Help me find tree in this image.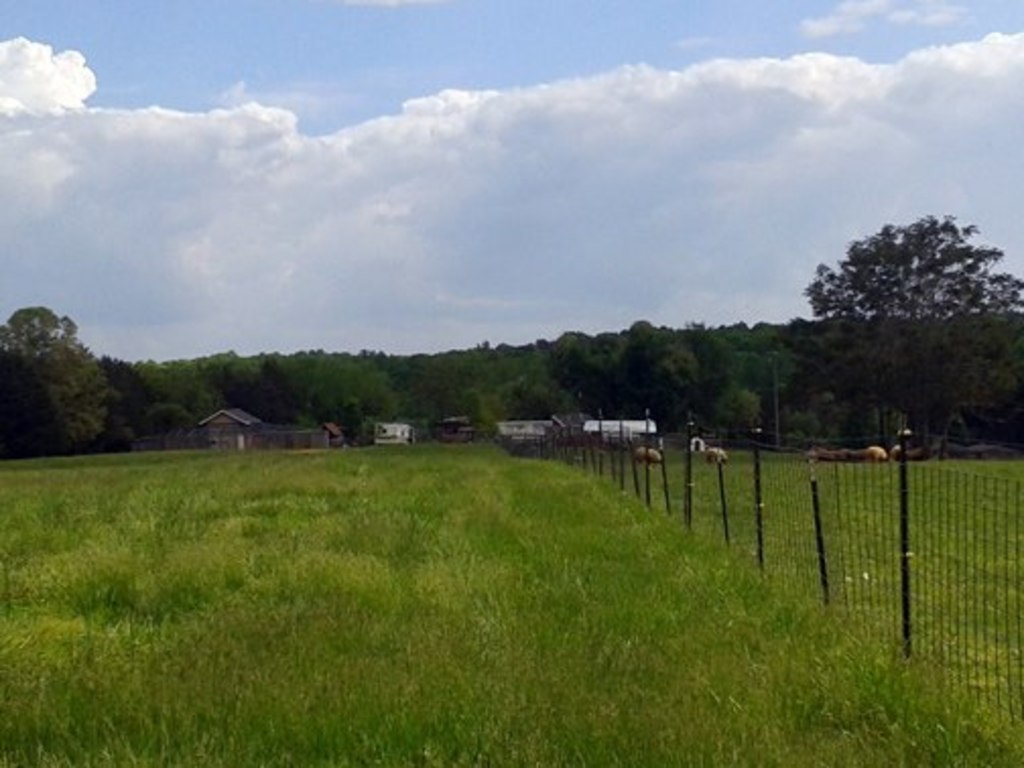
Found it: [699, 305, 817, 443].
